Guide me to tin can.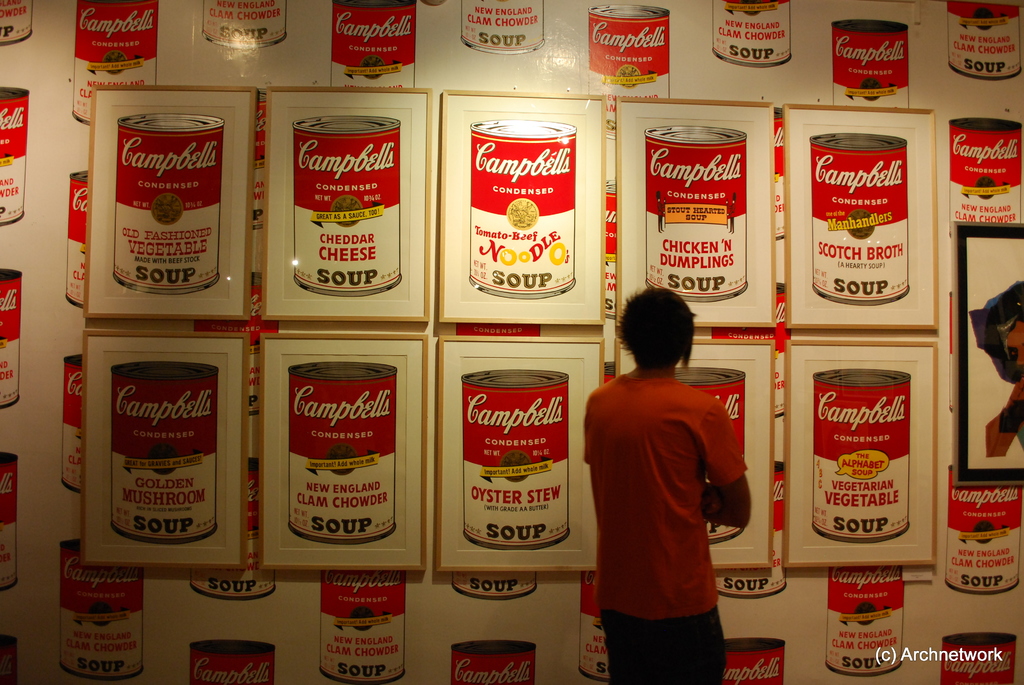
Guidance: region(460, 1, 547, 60).
